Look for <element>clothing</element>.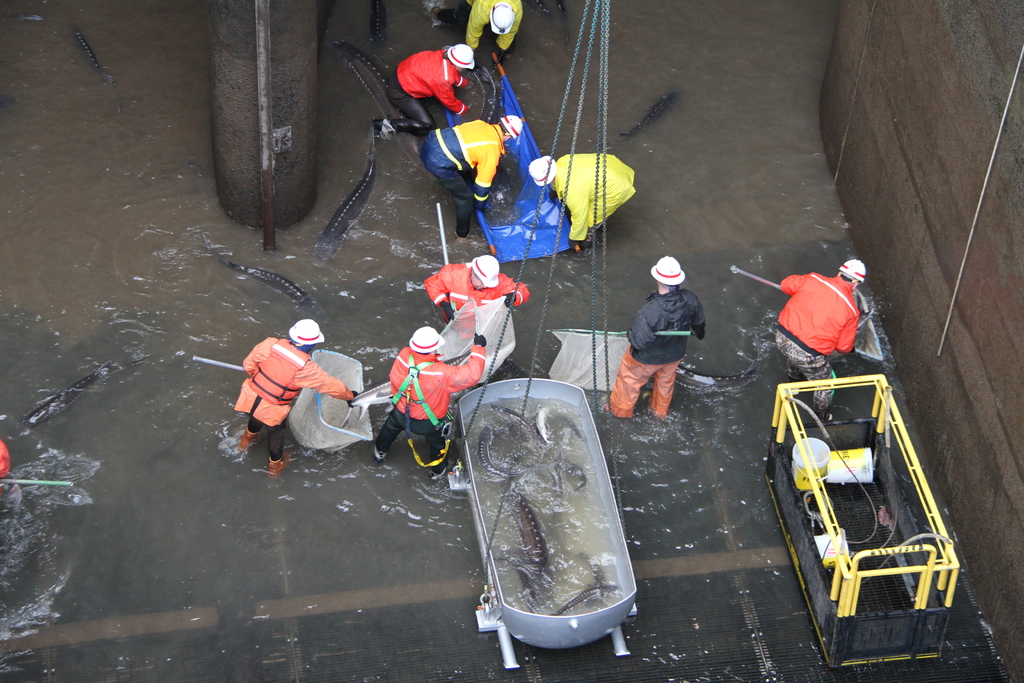
Found: box=[372, 345, 484, 472].
